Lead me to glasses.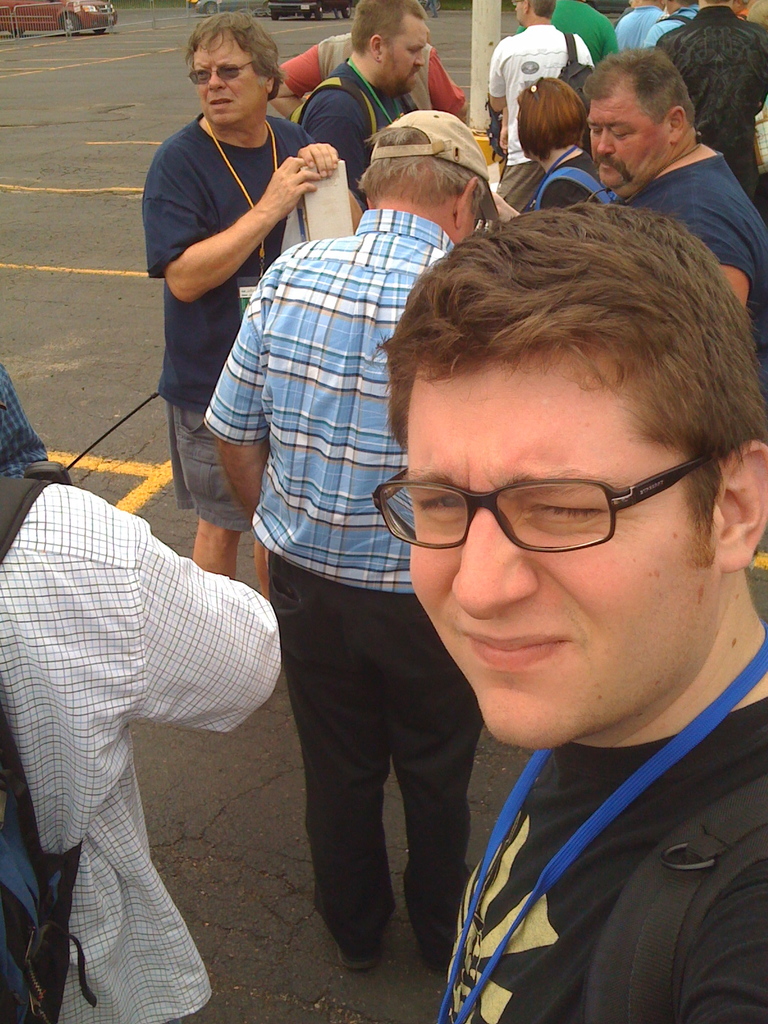
Lead to 376/455/708/560.
